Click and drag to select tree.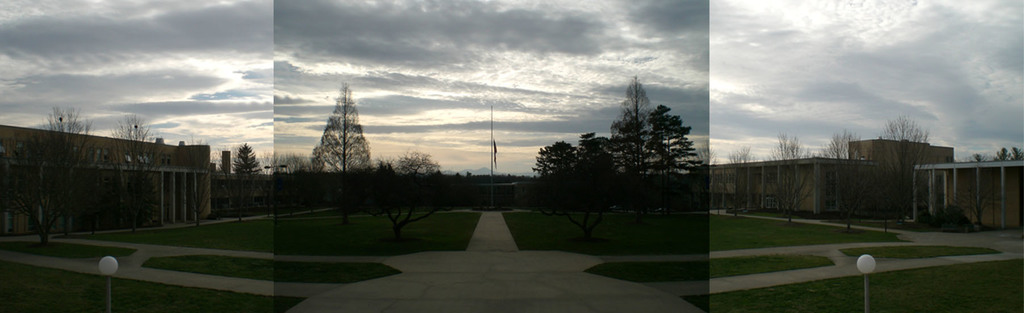
Selection: [812,124,879,236].
